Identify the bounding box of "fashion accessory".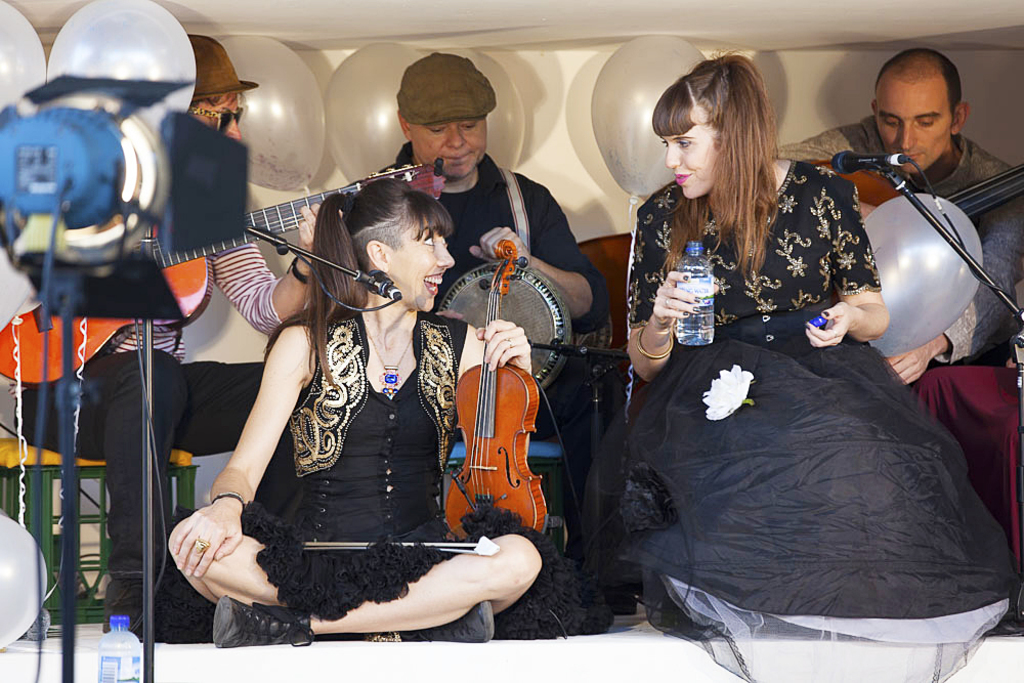
698, 360, 752, 416.
